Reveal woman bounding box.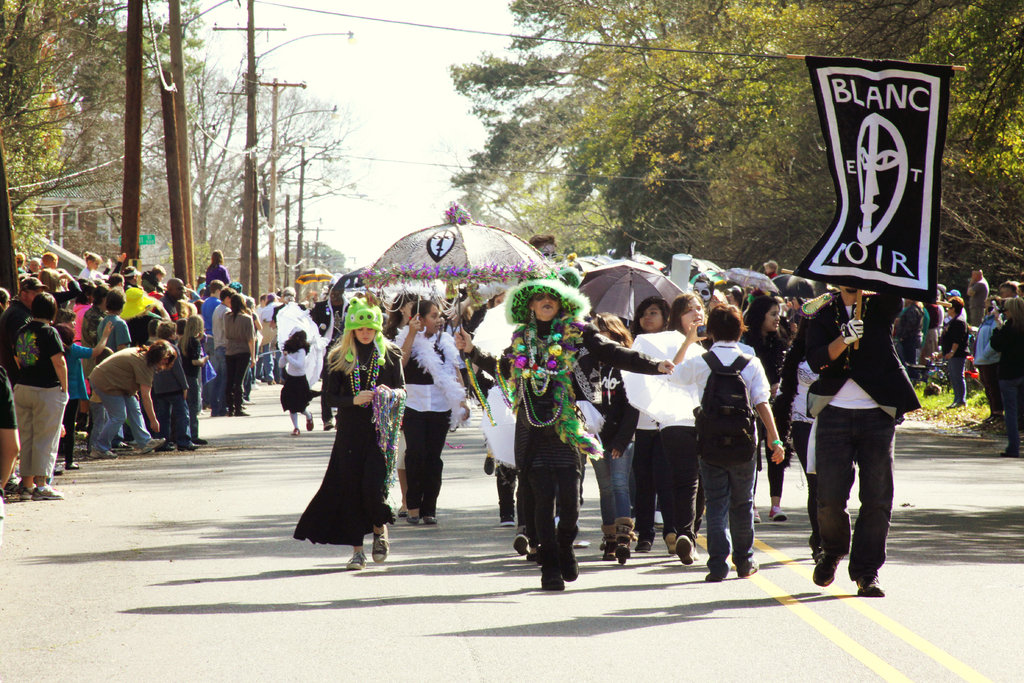
Revealed: [307,295,398,559].
